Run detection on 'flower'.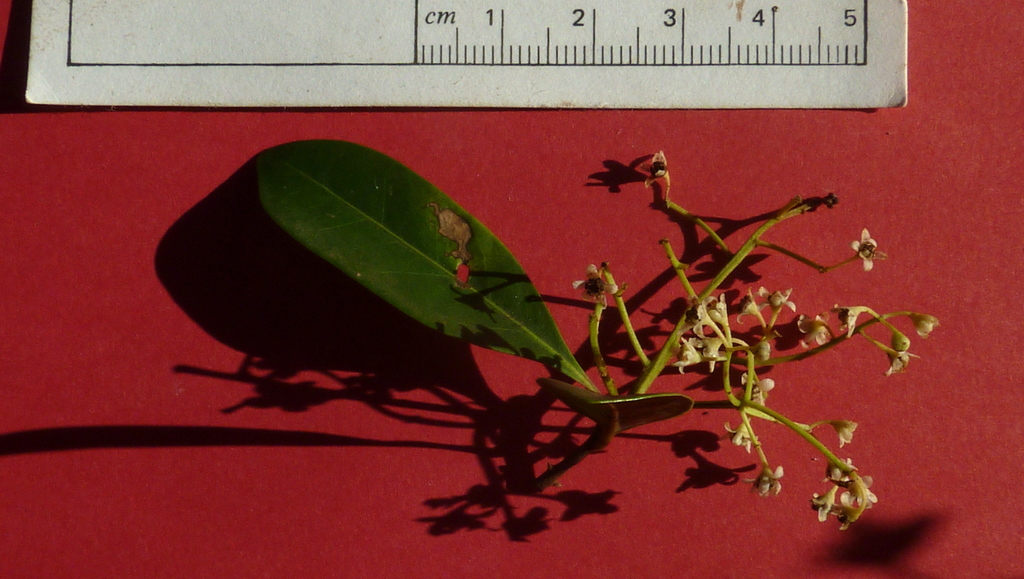
Result: 833:509:863:530.
